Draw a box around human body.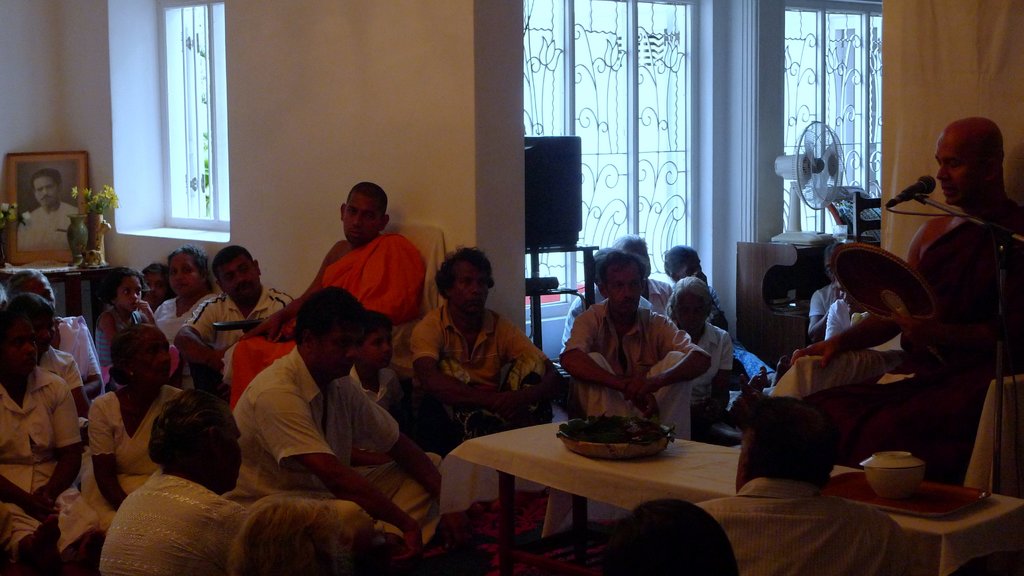
region(140, 241, 219, 348).
